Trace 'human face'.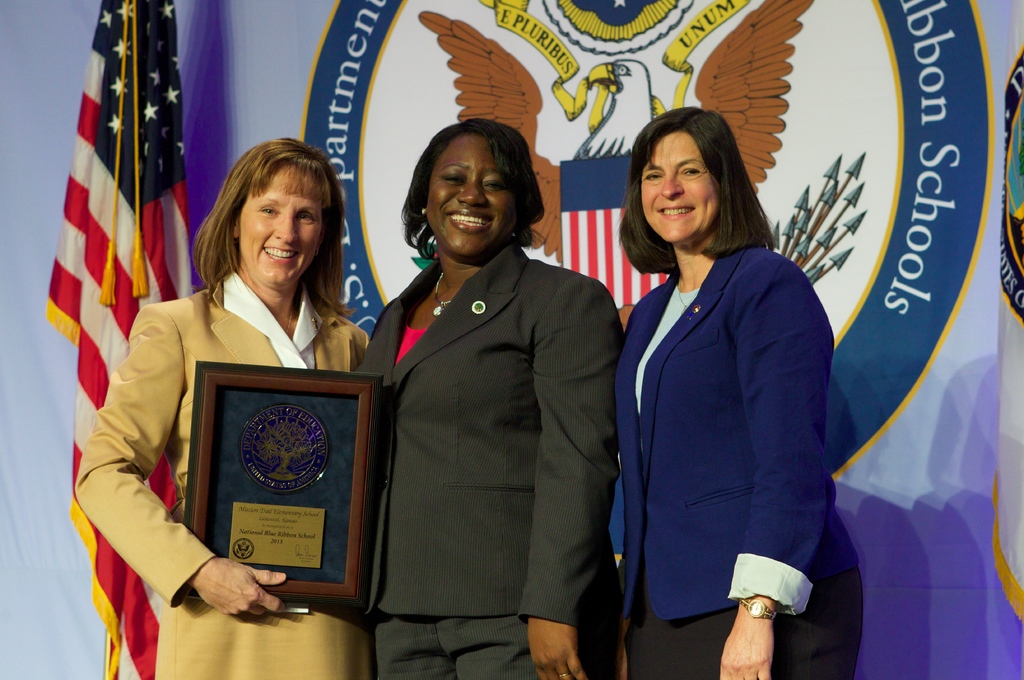
Traced to x1=645, y1=136, x2=721, y2=244.
